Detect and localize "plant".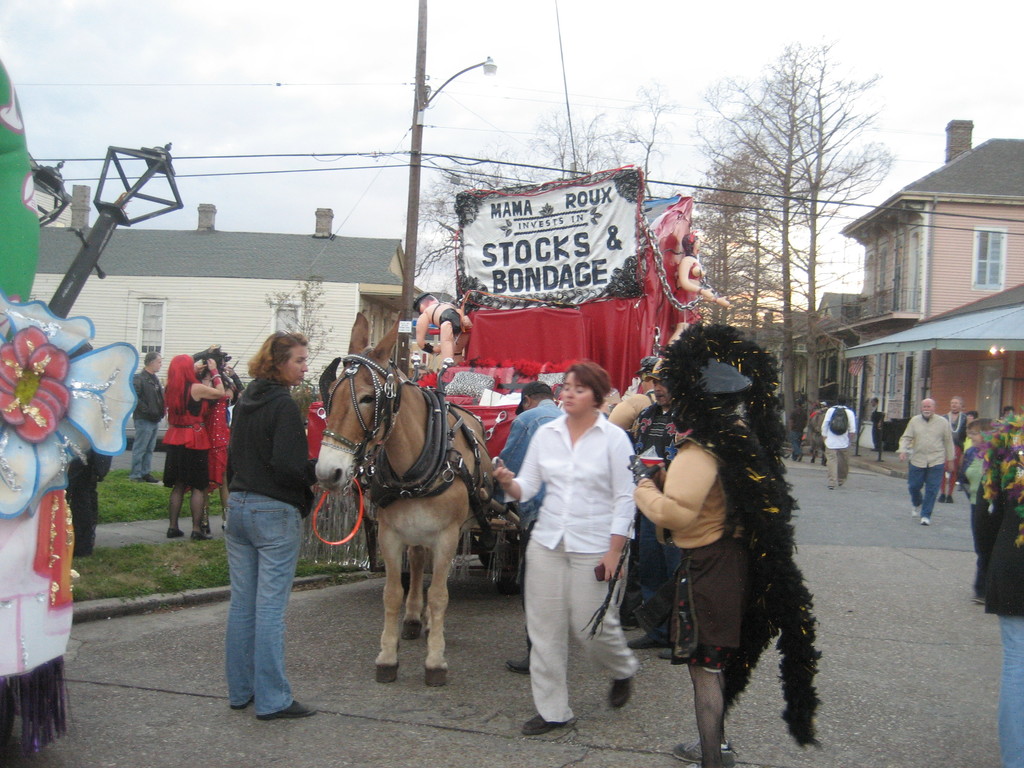
Localized at box=[65, 521, 413, 620].
